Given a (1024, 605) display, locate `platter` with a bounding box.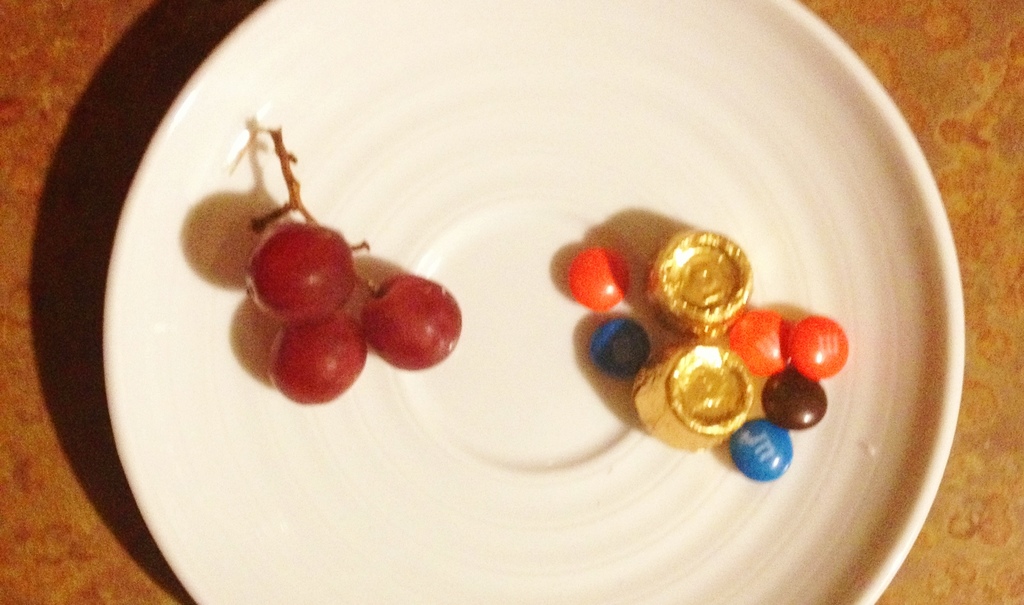
Located: BBox(102, 0, 964, 604).
